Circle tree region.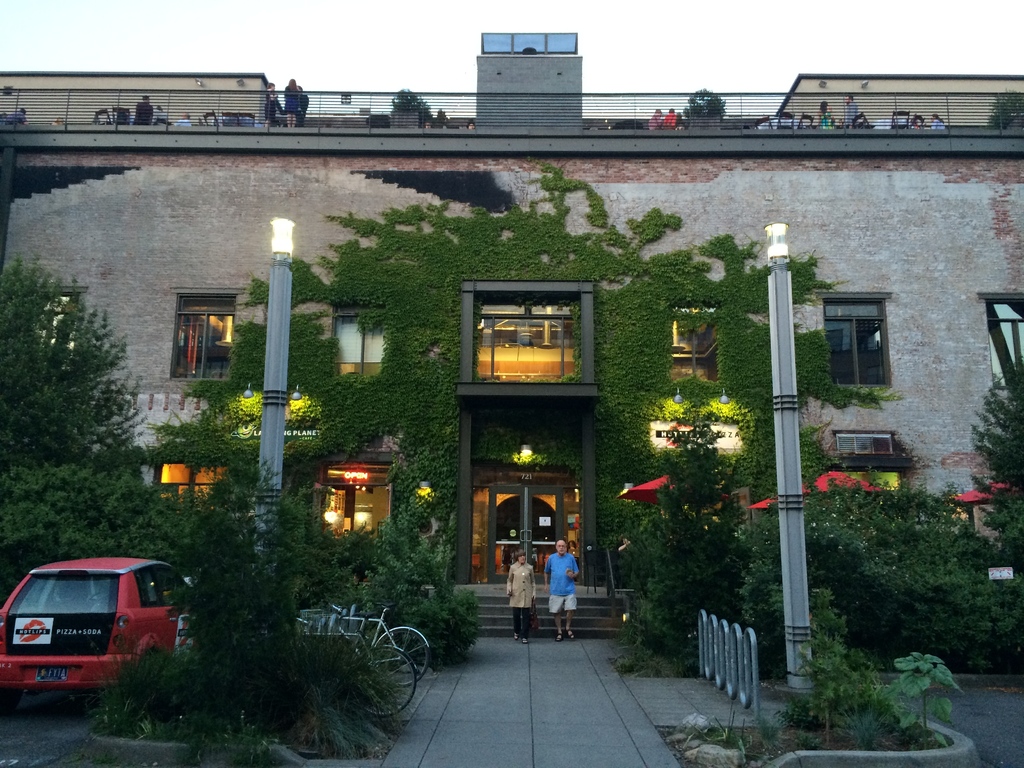
Region: box=[988, 94, 1023, 131].
